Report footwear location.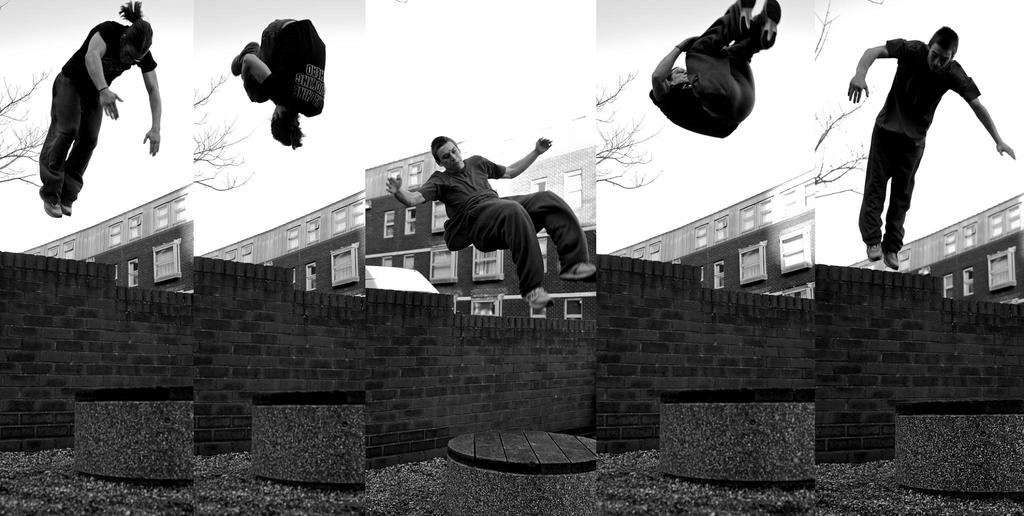
Report: 884, 248, 904, 270.
